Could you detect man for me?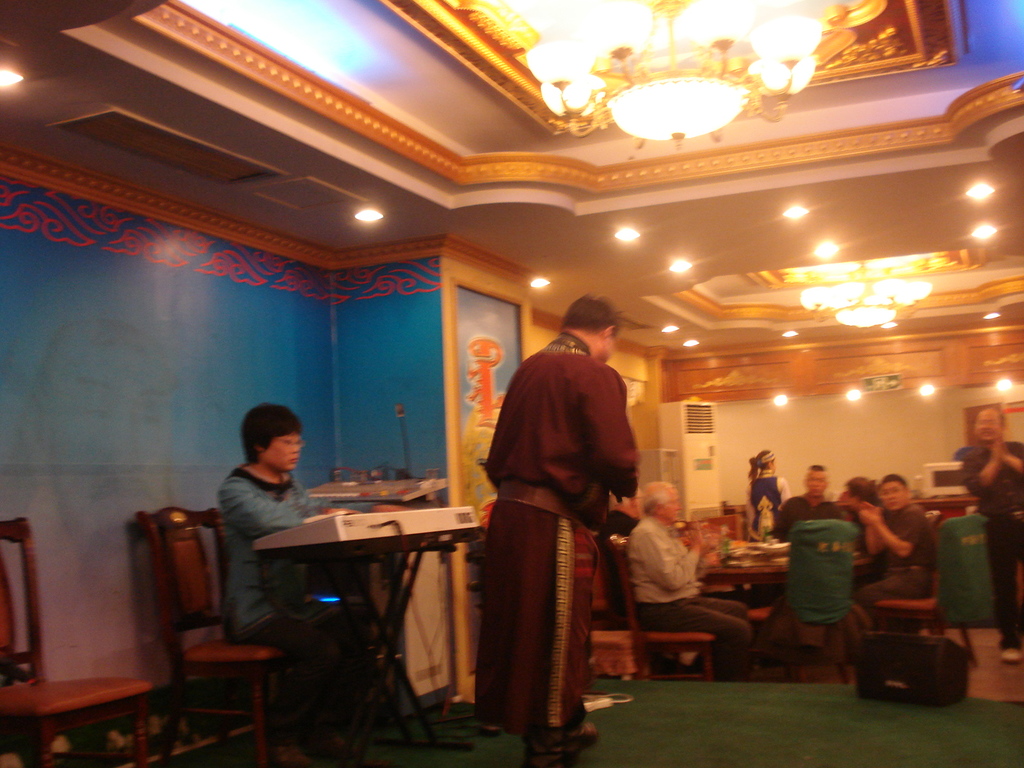
Detection result: 844,476,881,524.
